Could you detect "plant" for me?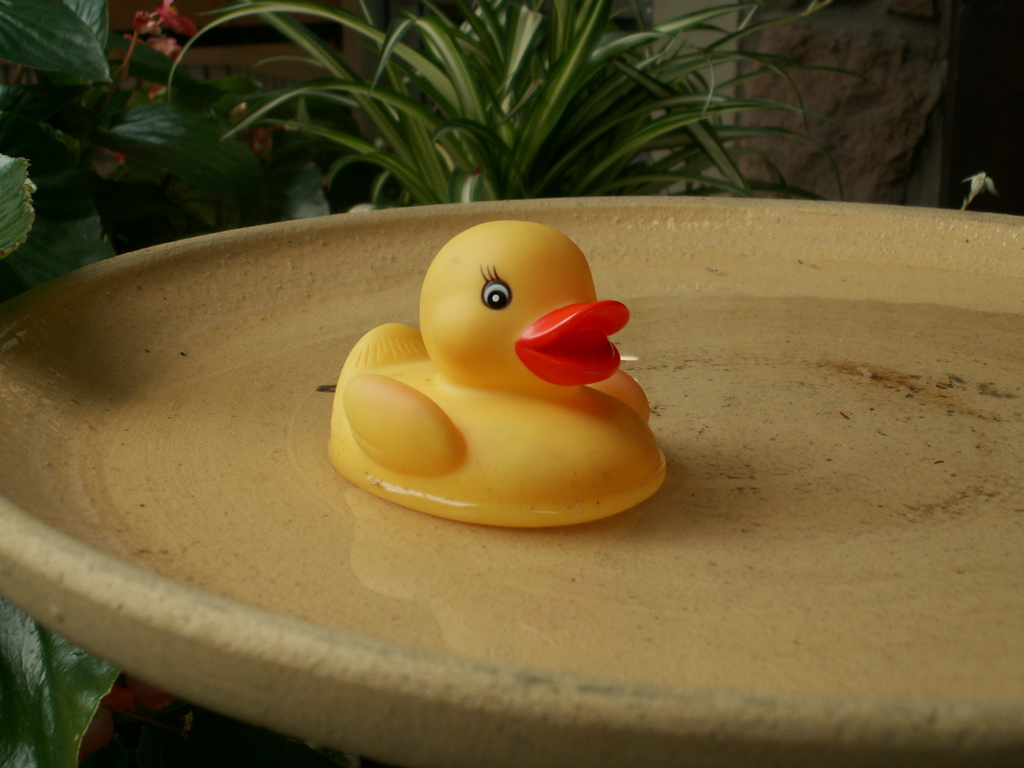
Detection result: crop(173, 0, 883, 207).
